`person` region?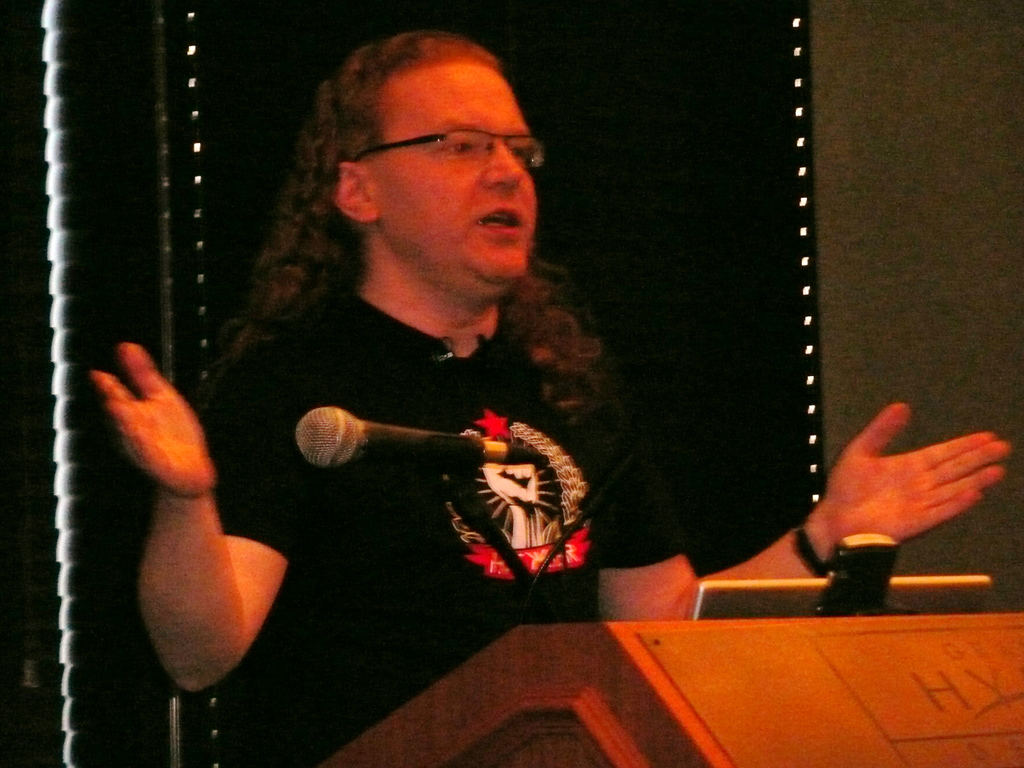
x1=89, y1=24, x2=1014, y2=767
